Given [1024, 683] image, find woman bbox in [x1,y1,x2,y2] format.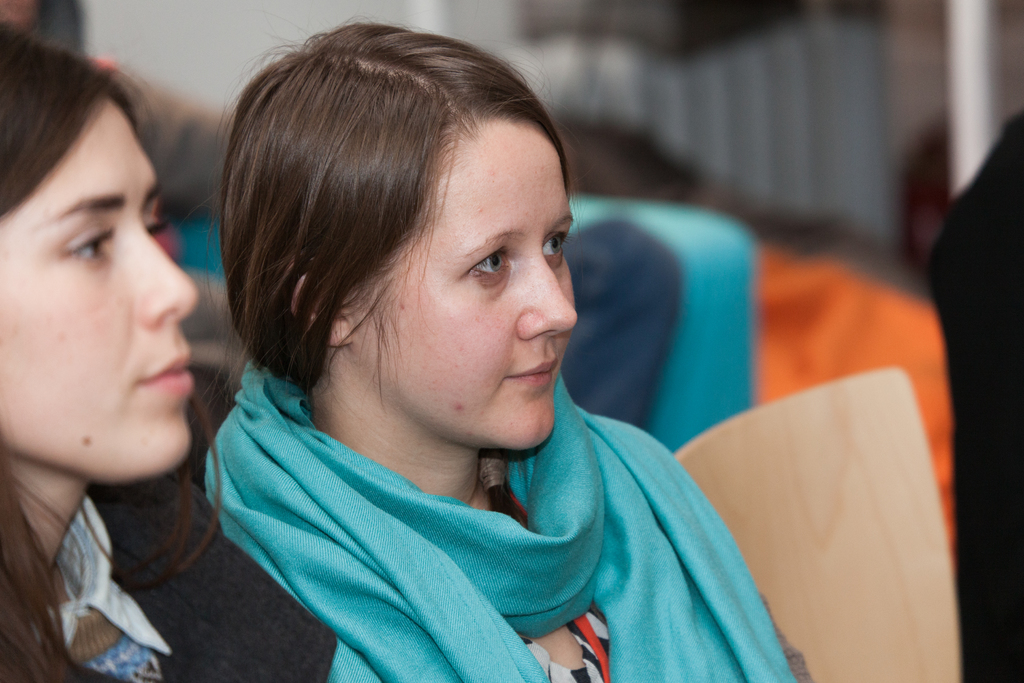
[192,9,813,682].
